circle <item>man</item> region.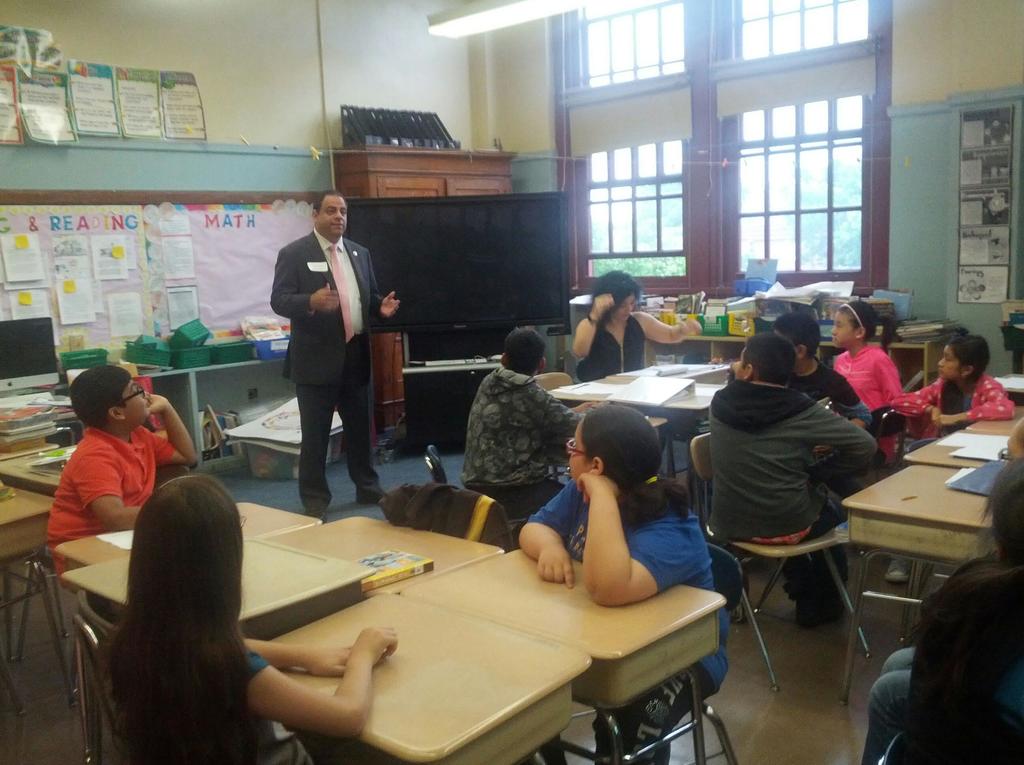
Region: 269:197:407:460.
